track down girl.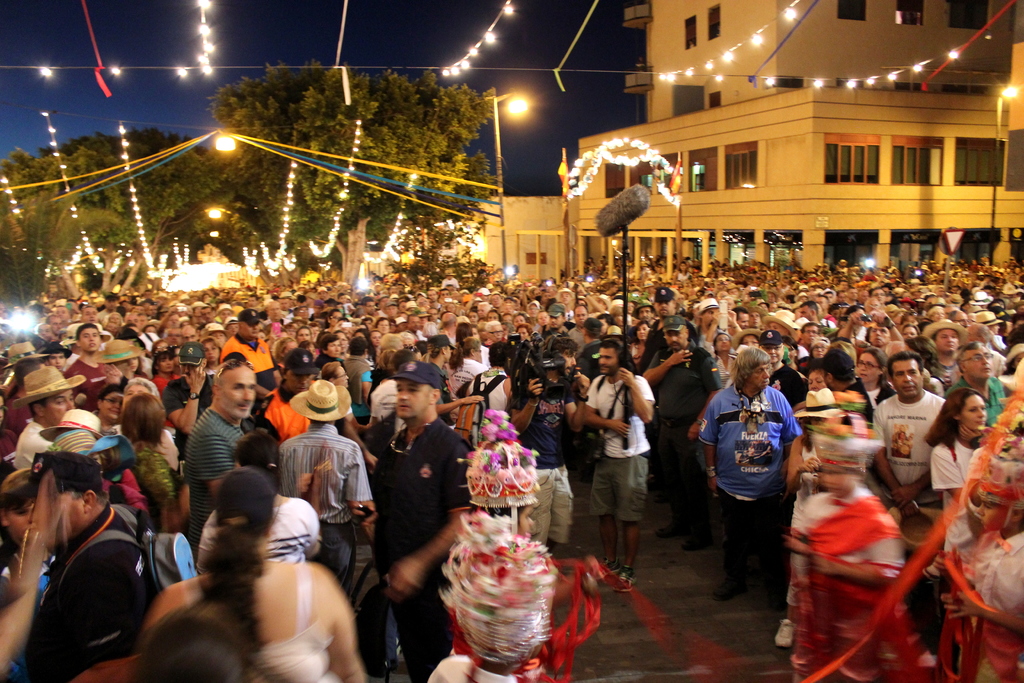
Tracked to [left=197, top=425, right=319, bottom=573].
